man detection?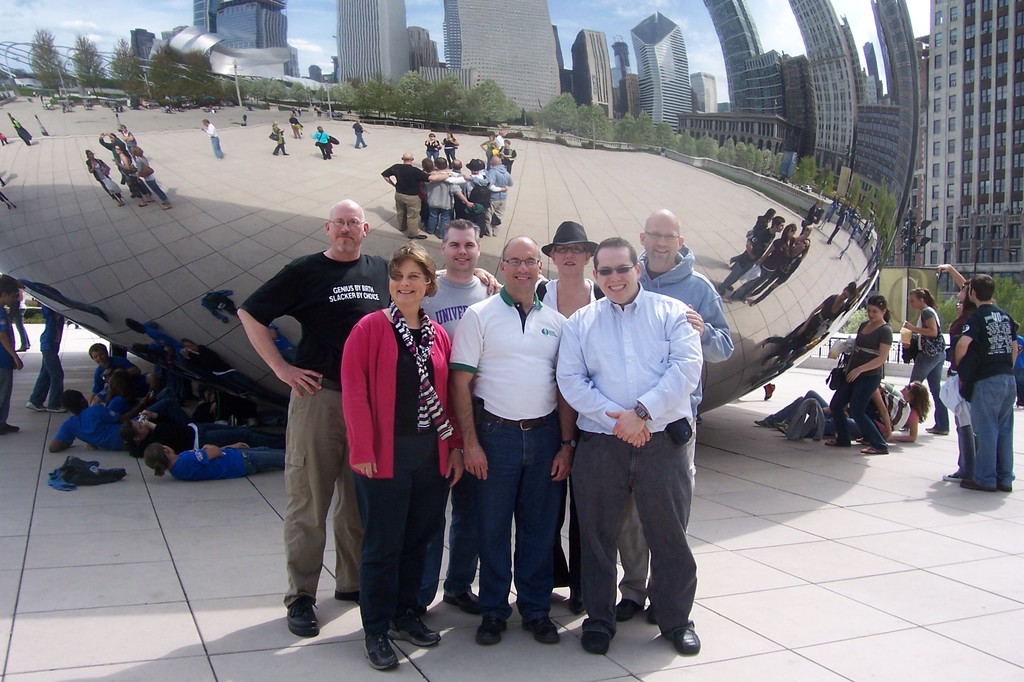
locate(235, 194, 397, 640)
